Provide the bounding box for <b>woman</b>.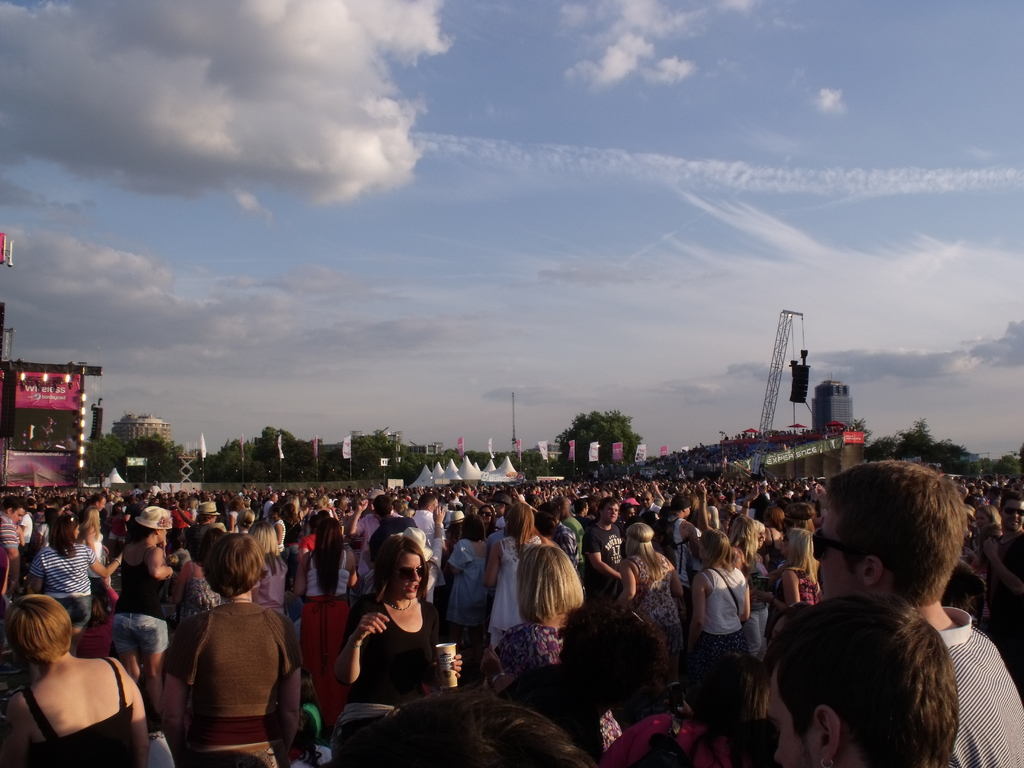
crop(479, 499, 559, 655).
